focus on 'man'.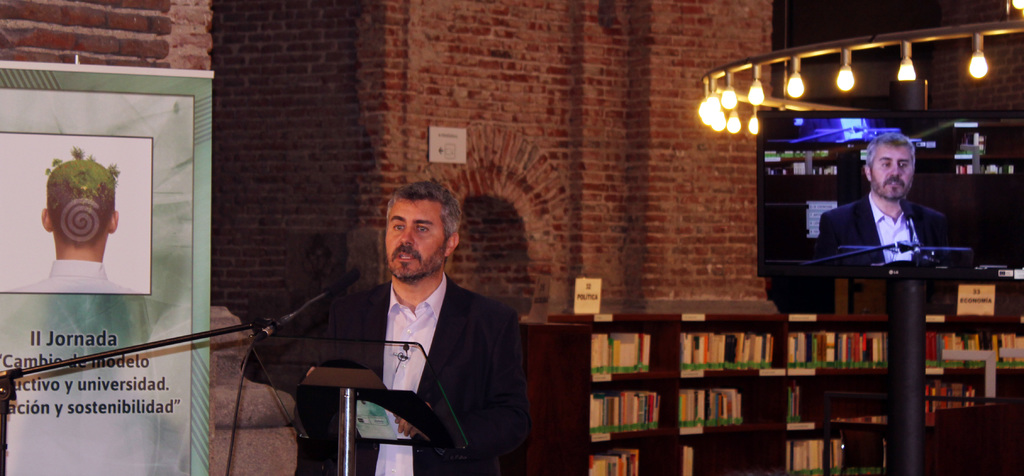
Focused at bbox=(813, 131, 962, 273).
